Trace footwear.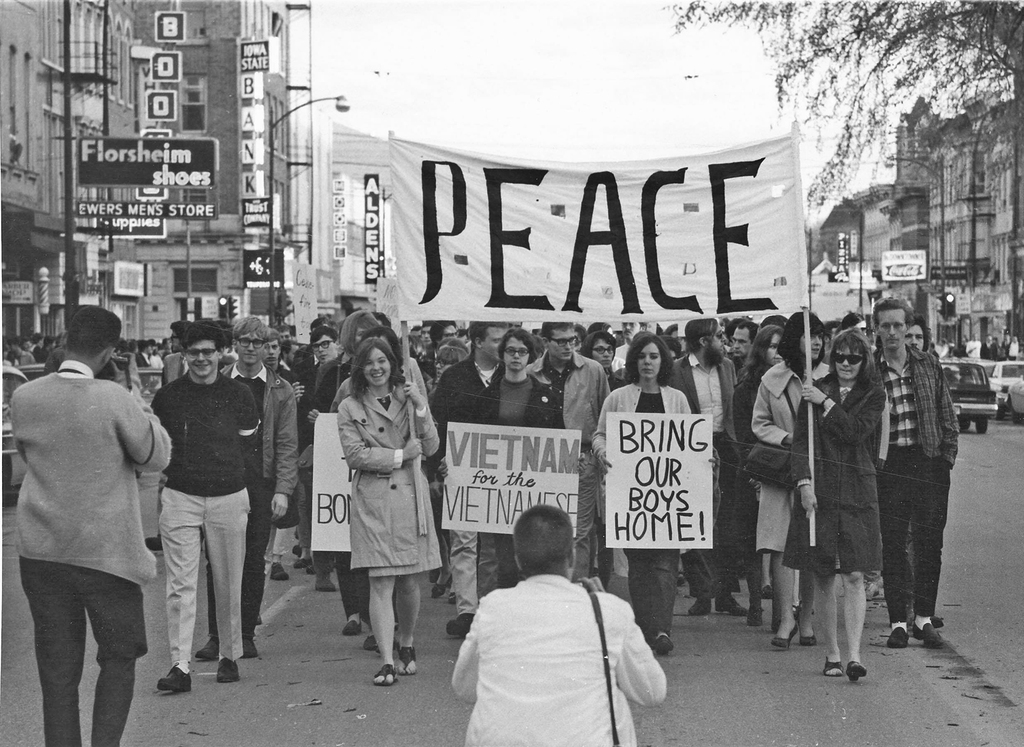
Traced to [771, 622, 799, 653].
